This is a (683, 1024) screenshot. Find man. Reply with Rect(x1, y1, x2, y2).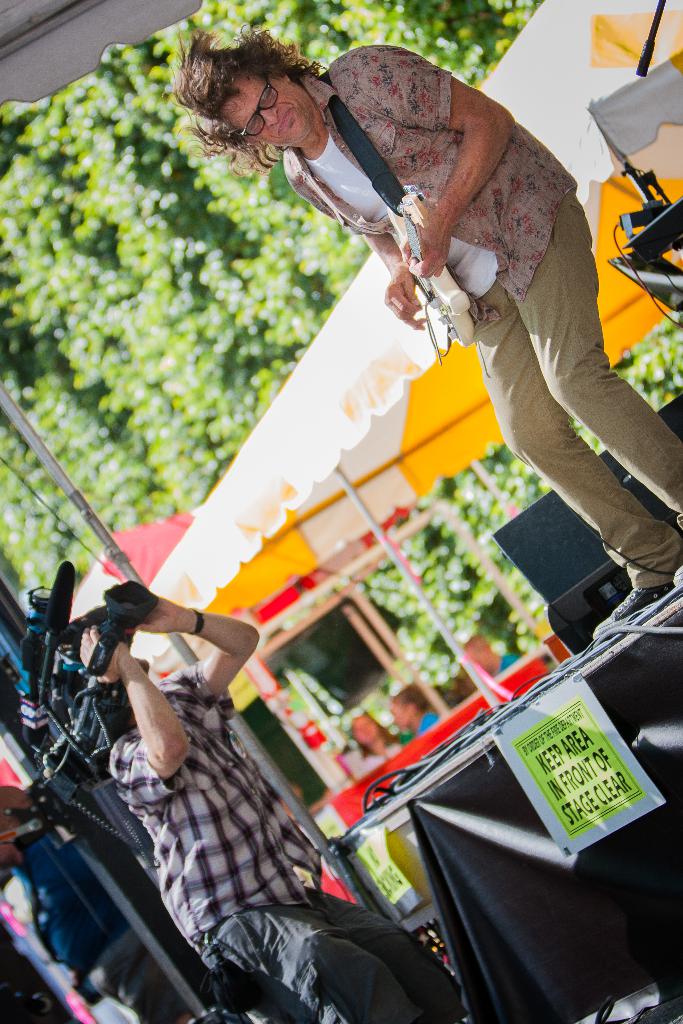
Rect(104, 598, 454, 1023).
